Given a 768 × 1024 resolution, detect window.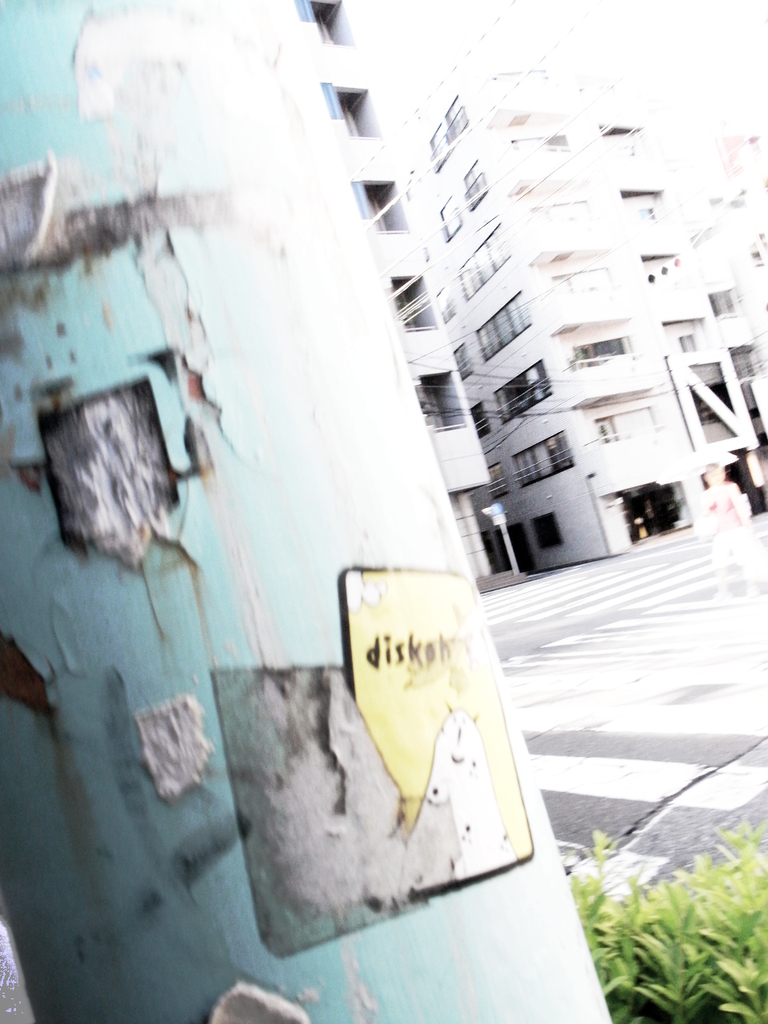
crop(458, 290, 519, 378).
